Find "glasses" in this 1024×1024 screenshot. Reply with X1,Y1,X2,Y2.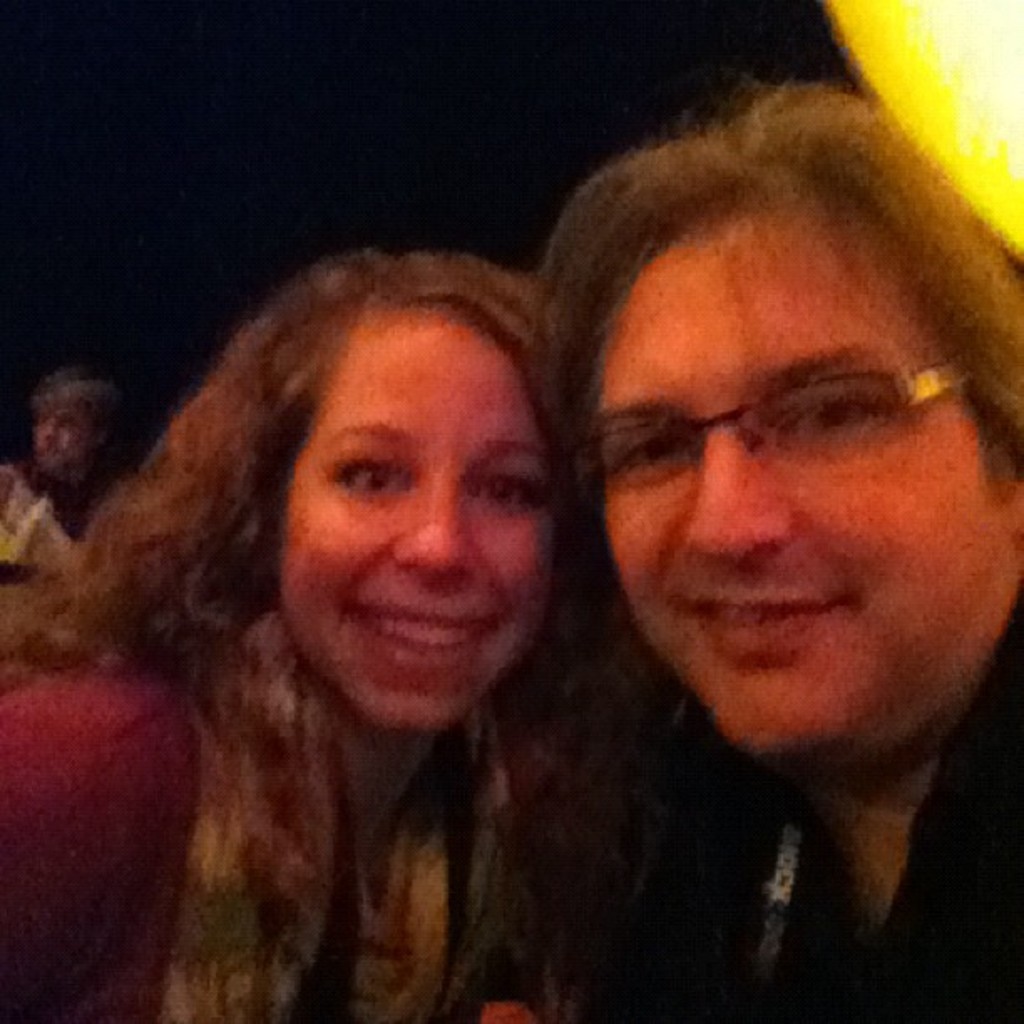
567,351,977,500.
